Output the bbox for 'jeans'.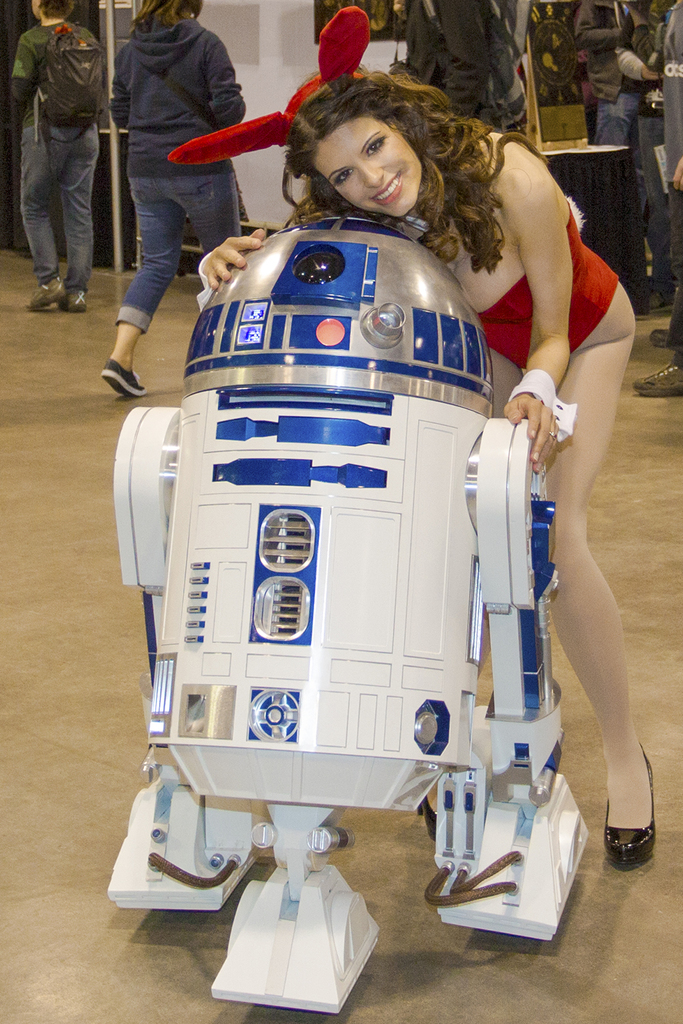
(left=117, top=175, right=242, bottom=335).
